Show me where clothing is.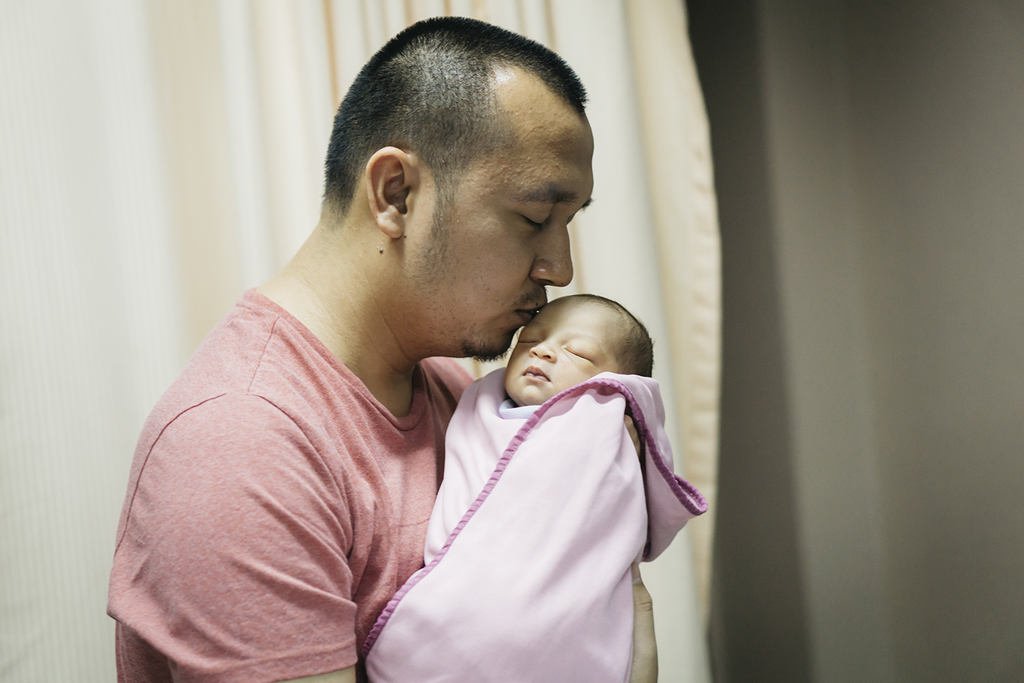
clothing is at crop(366, 320, 702, 671).
